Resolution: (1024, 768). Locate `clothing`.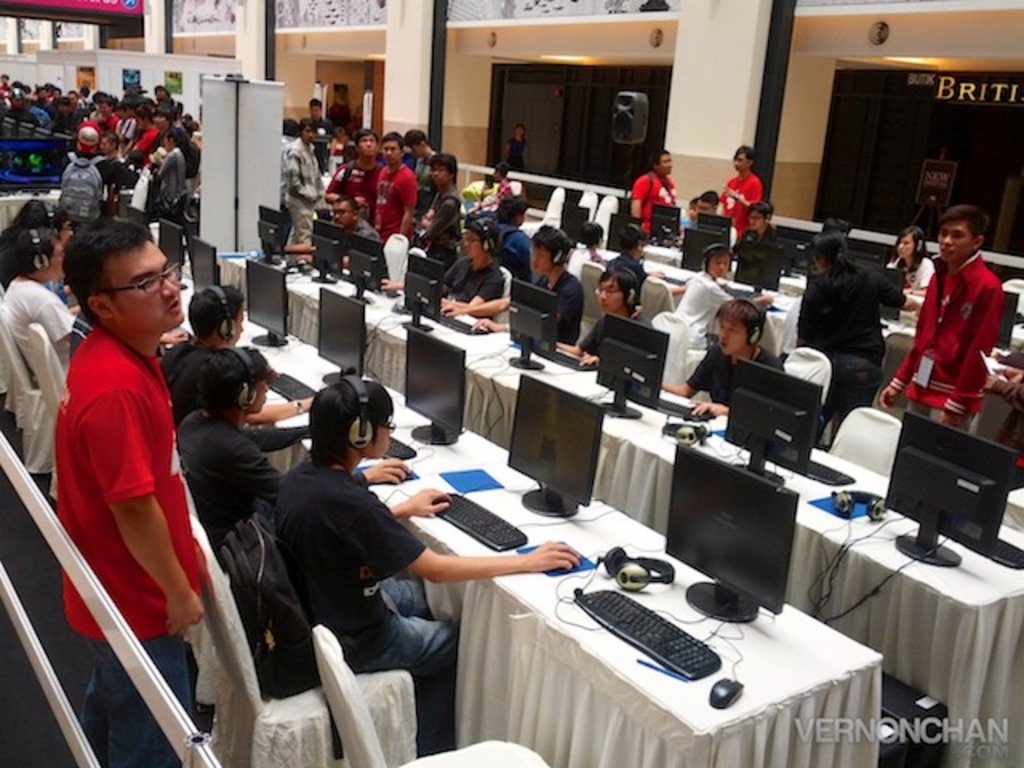
box(686, 326, 794, 424).
